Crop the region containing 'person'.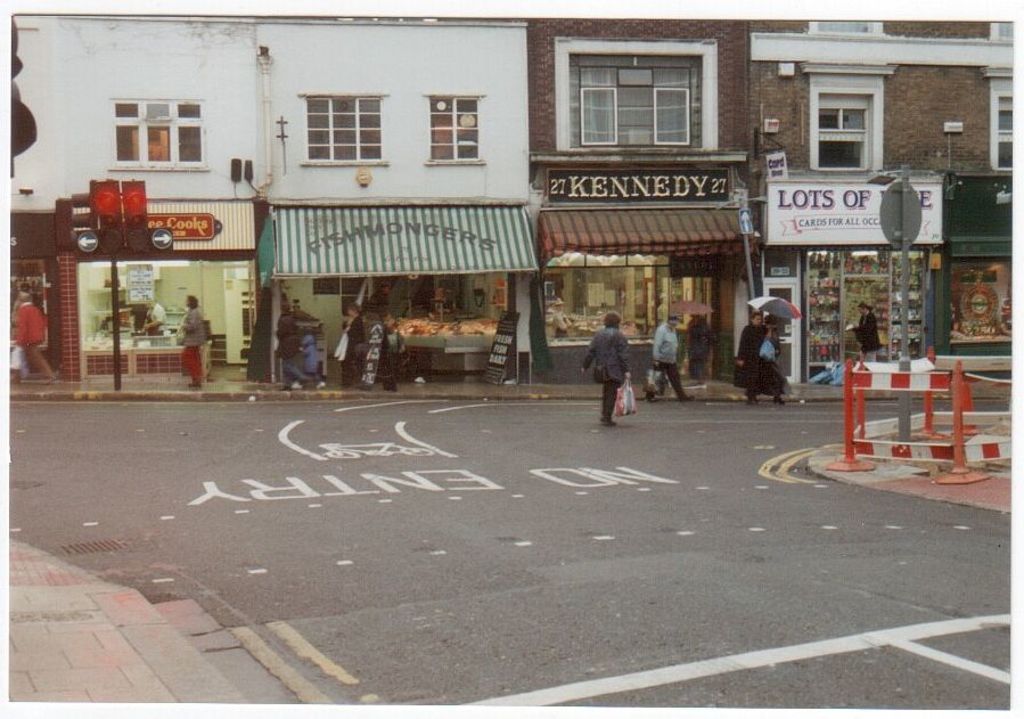
Crop region: pyautogui.locateOnScreen(175, 296, 214, 389).
